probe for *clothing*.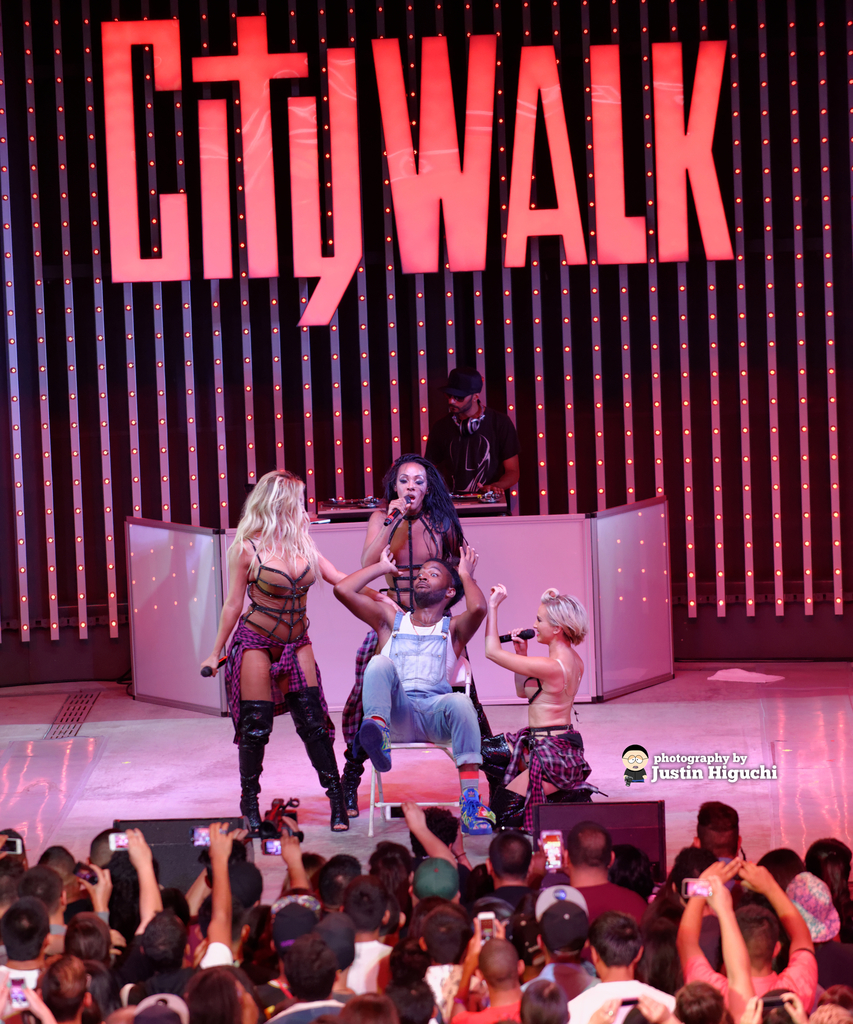
Probe result: <bbox>227, 538, 339, 742</bbox>.
